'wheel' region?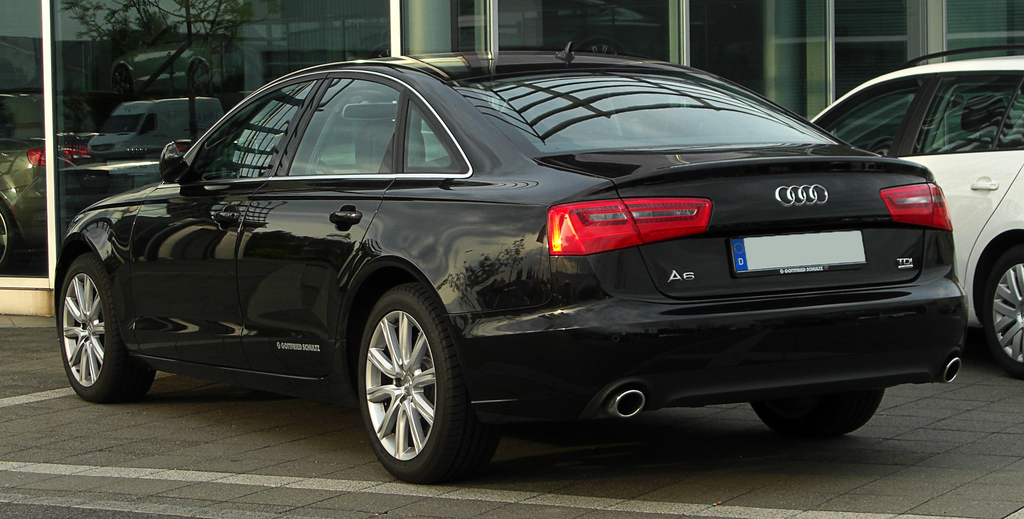
(60,255,155,403)
